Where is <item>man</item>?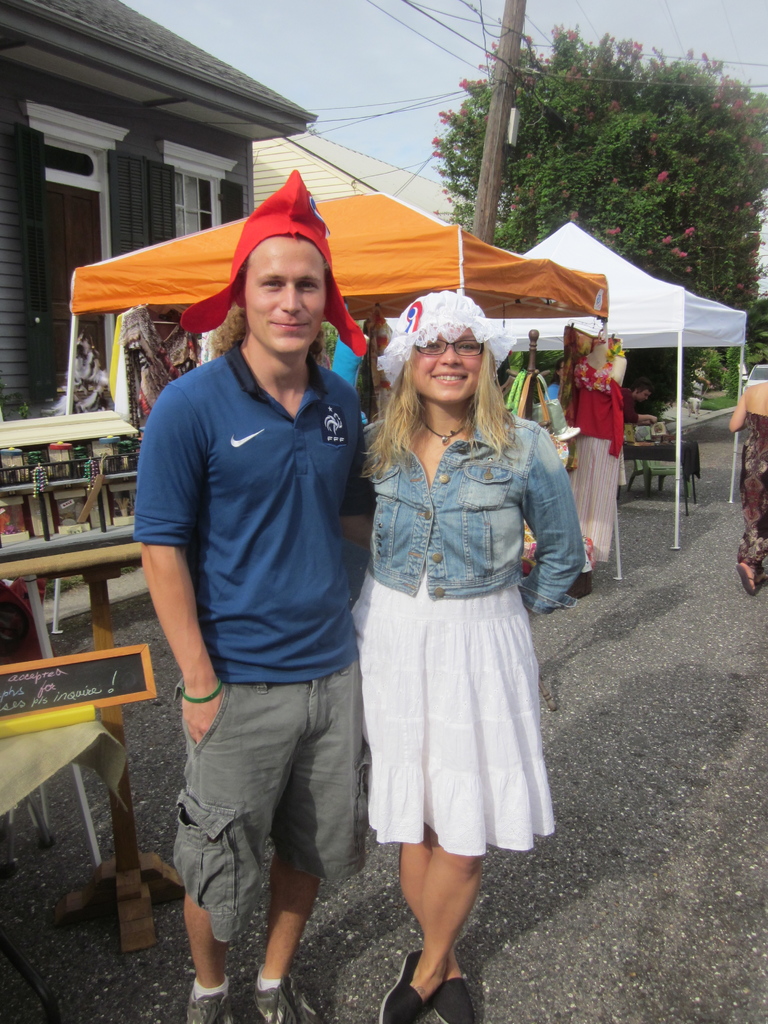
region(128, 154, 397, 1011).
